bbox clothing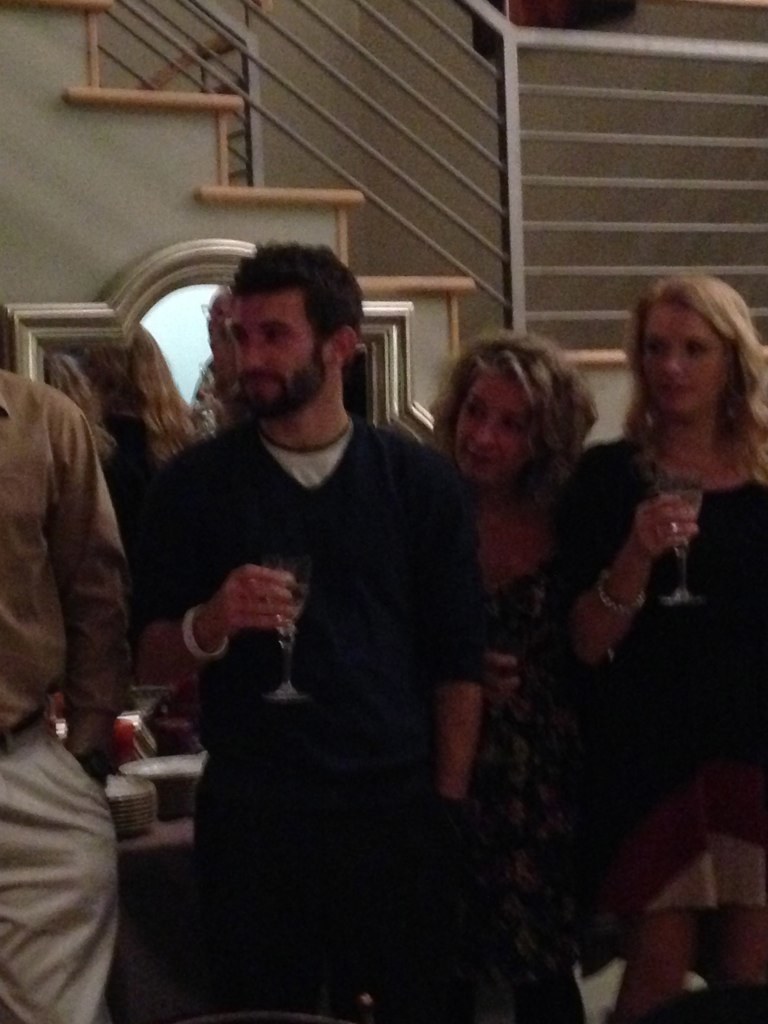
(x1=455, y1=448, x2=604, y2=1023)
